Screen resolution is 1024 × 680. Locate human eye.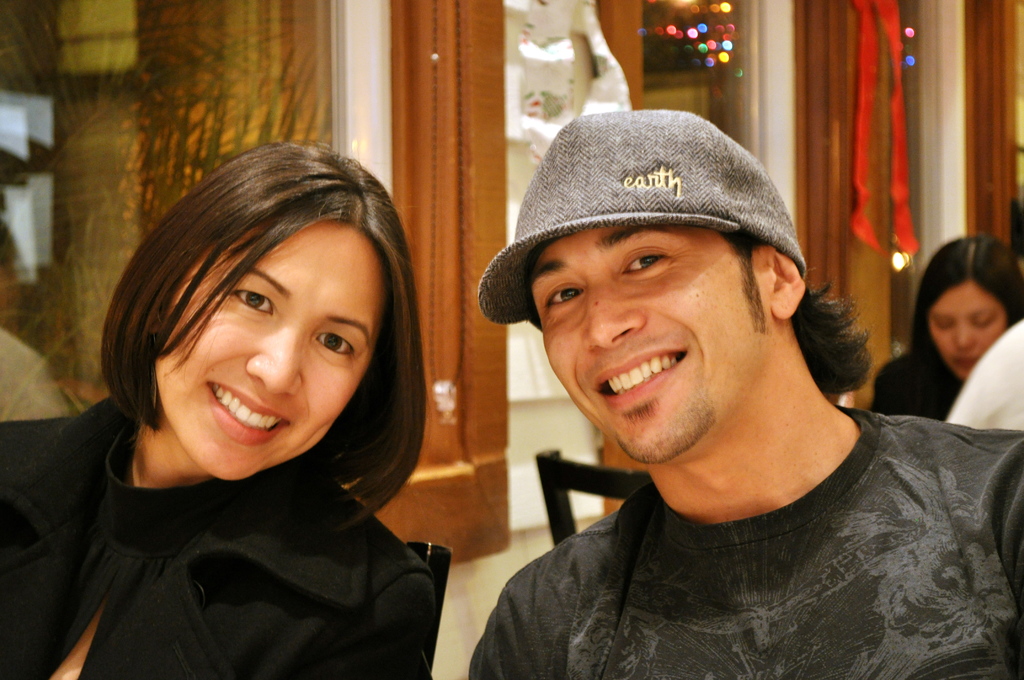
934, 317, 952, 328.
